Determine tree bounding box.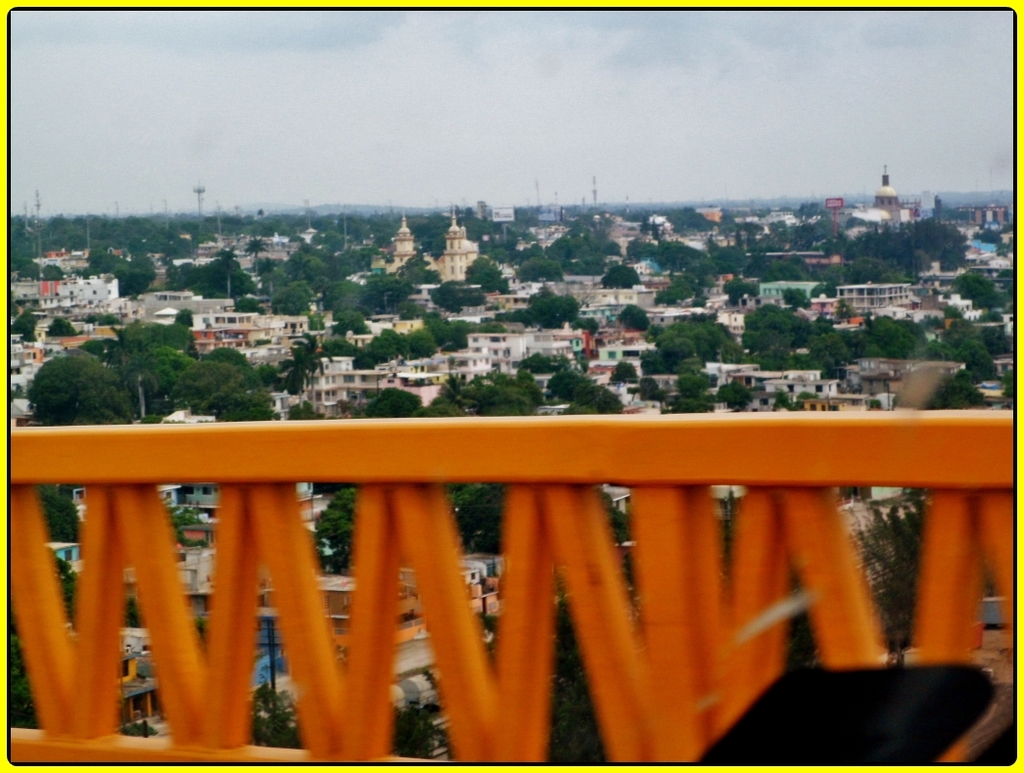
Determined: 33 350 123 439.
